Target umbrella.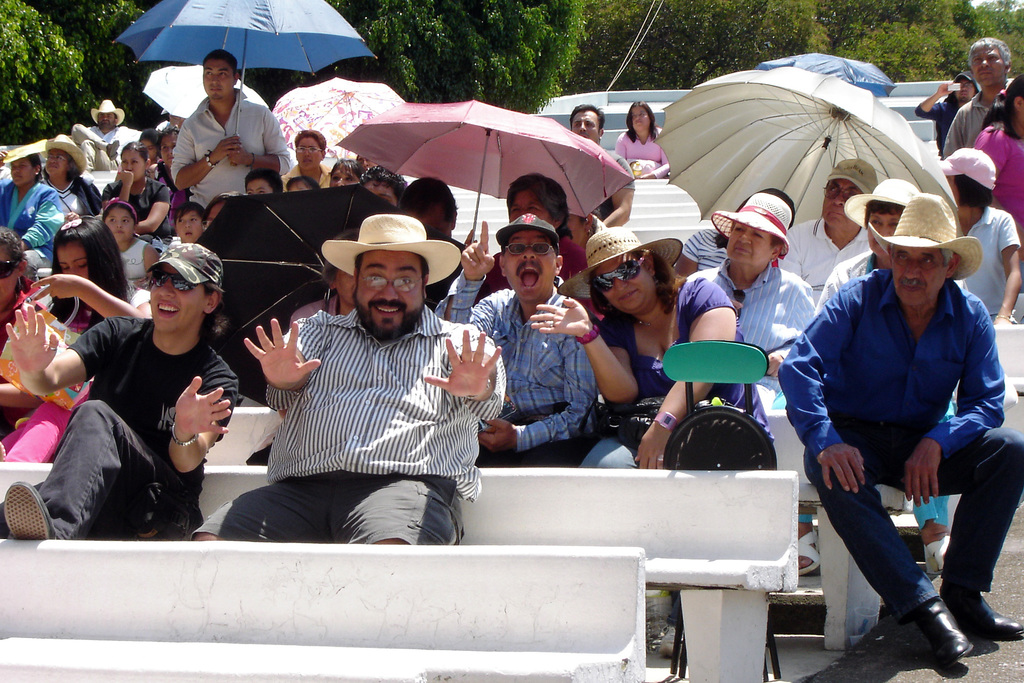
Target region: locate(270, 75, 409, 167).
